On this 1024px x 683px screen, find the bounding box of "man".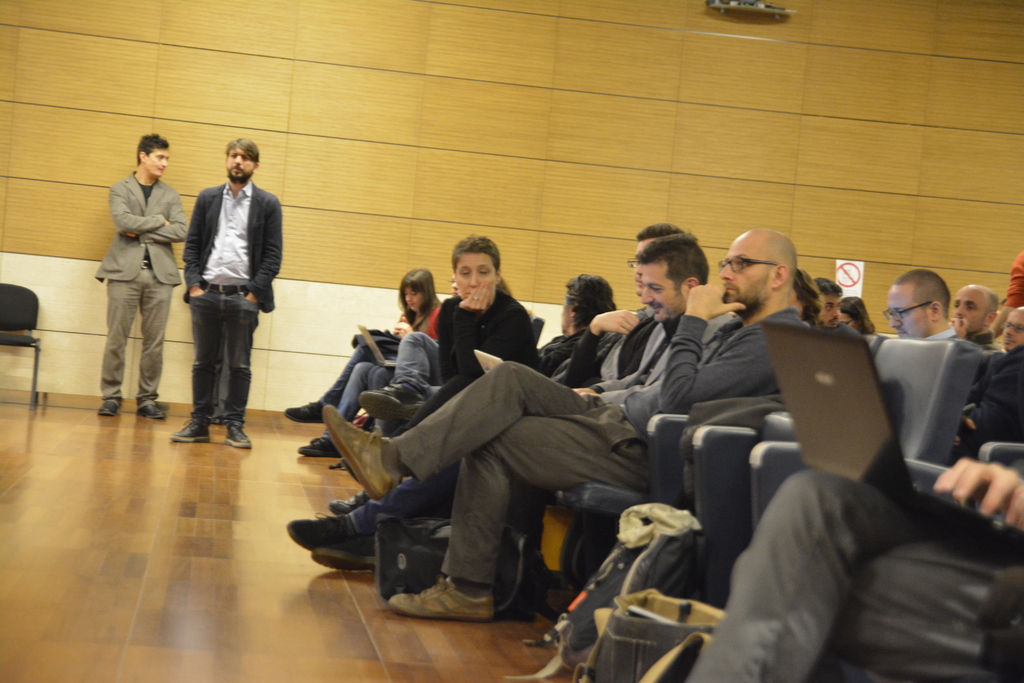
Bounding box: select_region(317, 229, 814, 614).
